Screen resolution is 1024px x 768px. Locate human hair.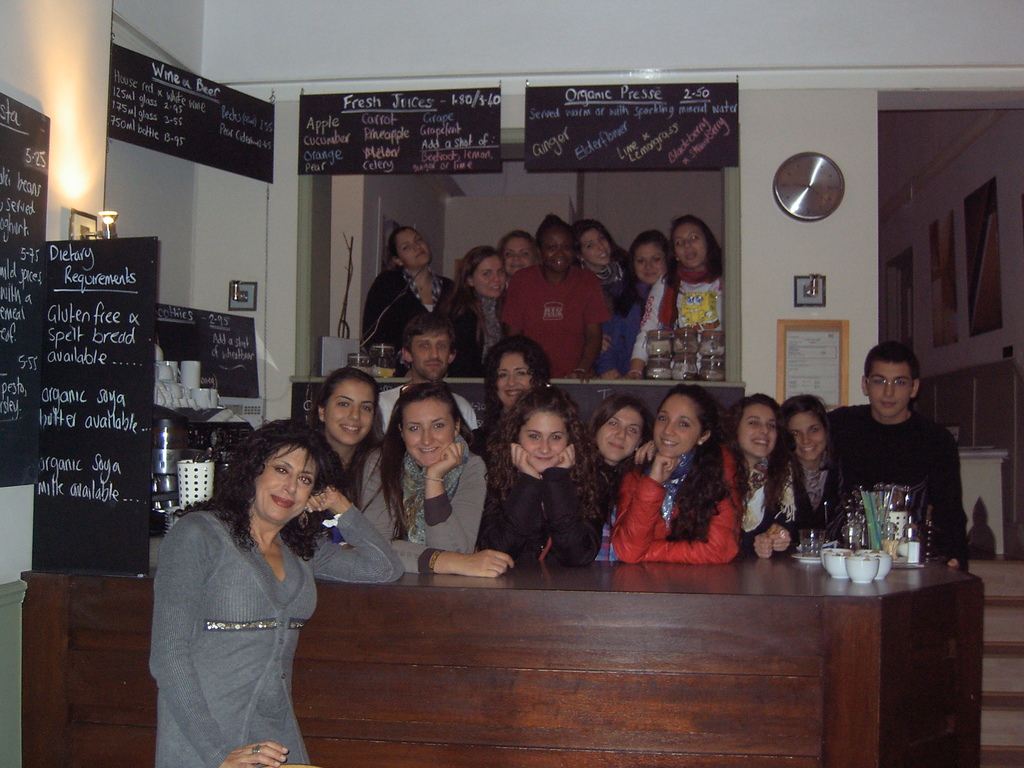
(x1=404, y1=312, x2=456, y2=355).
